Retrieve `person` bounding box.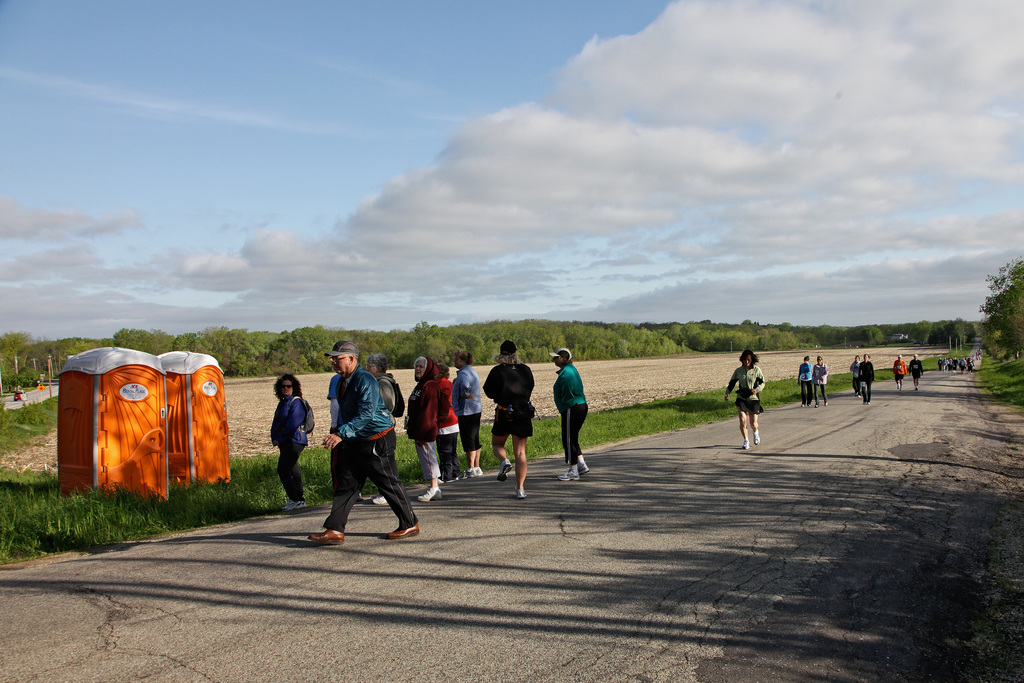
Bounding box: box=[813, 357, 834, 409].
